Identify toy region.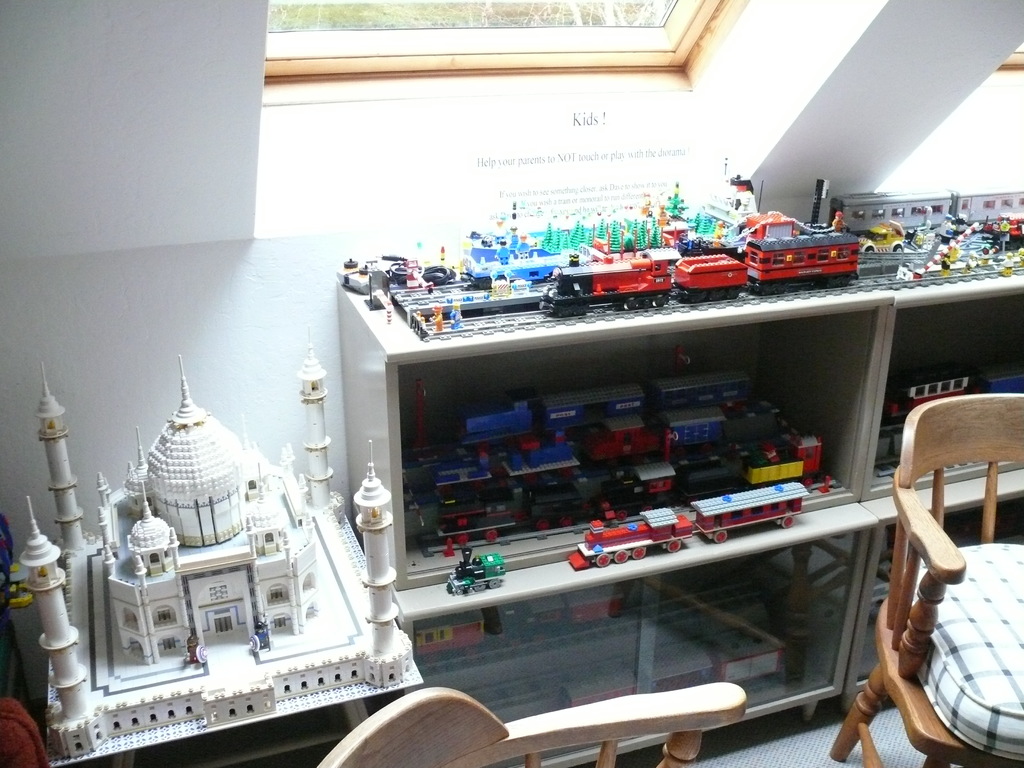
Region: [left=17, top=380, right=422, bottom=733].
